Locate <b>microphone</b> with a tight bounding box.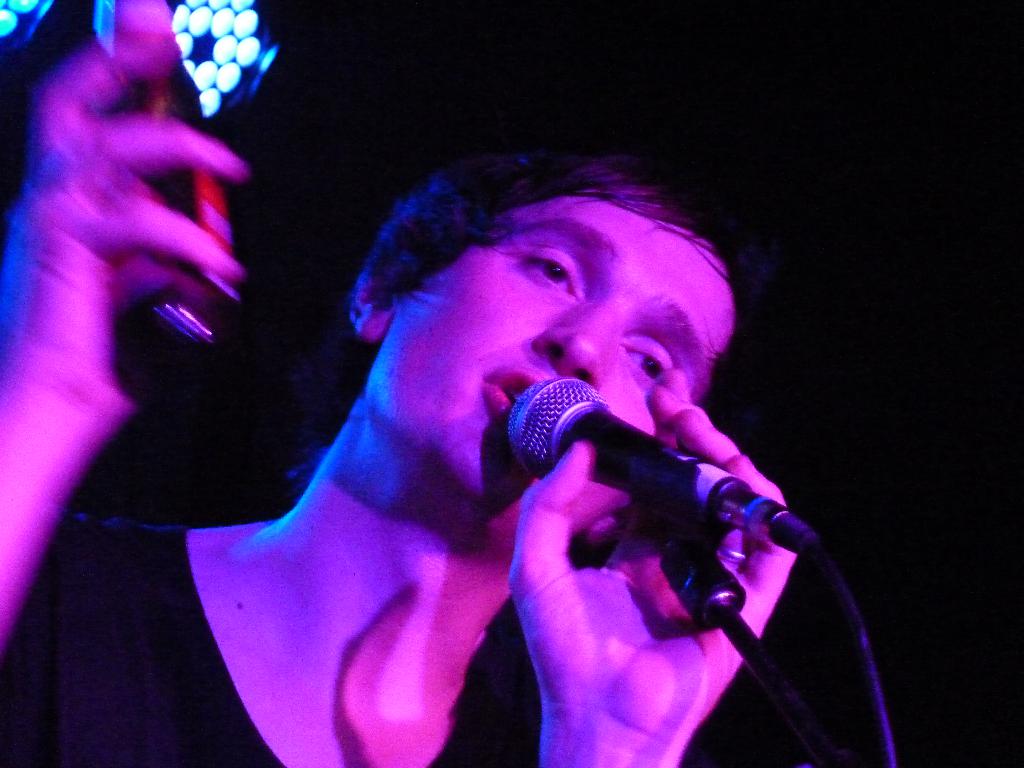
region(476, 387, 762, 559).
